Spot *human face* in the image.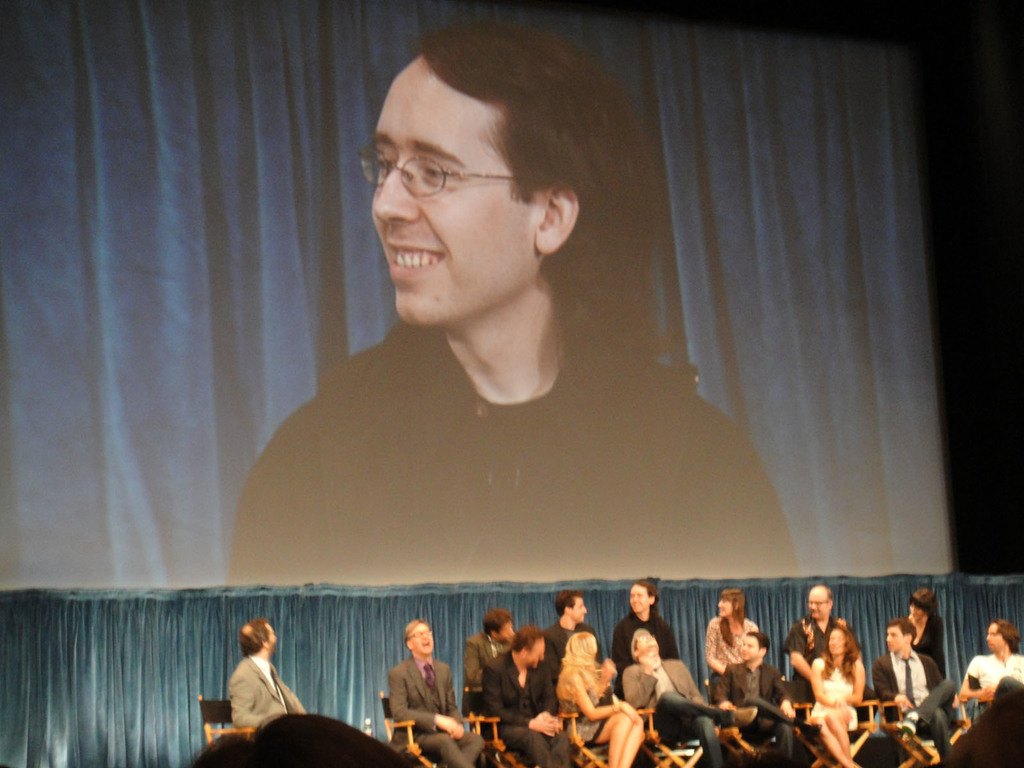
*human face* found at Rect(564, 595, 586, 620).
